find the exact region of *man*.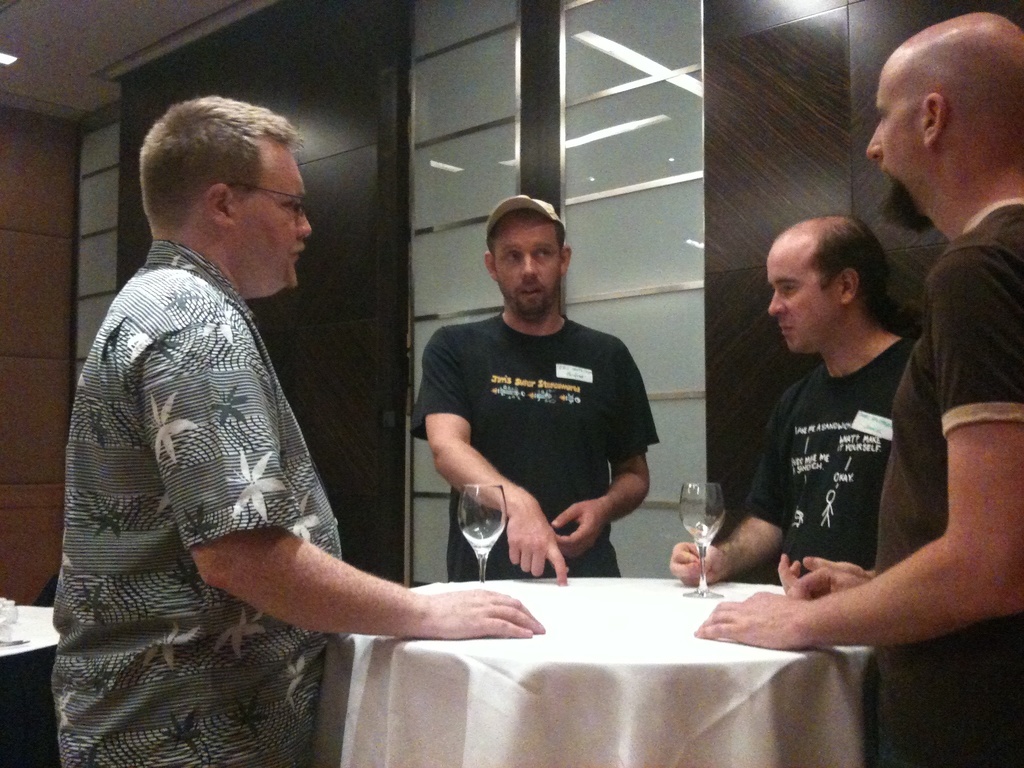
Exact region: [408,195,663,581].
